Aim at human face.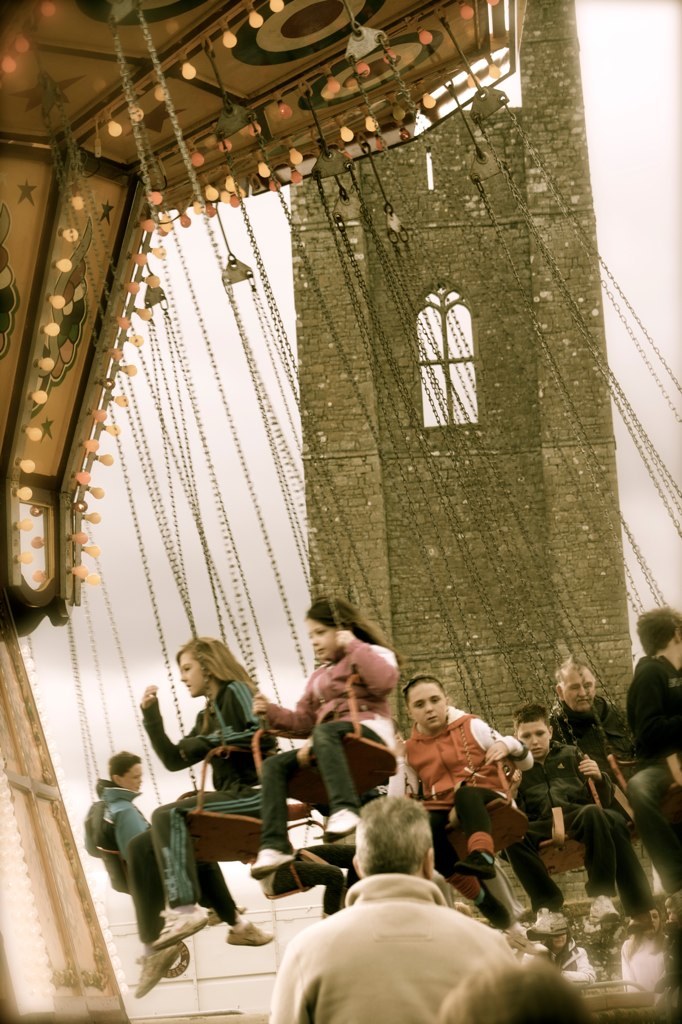
Aimed at <region>516, 721, 550, 761</region>.
